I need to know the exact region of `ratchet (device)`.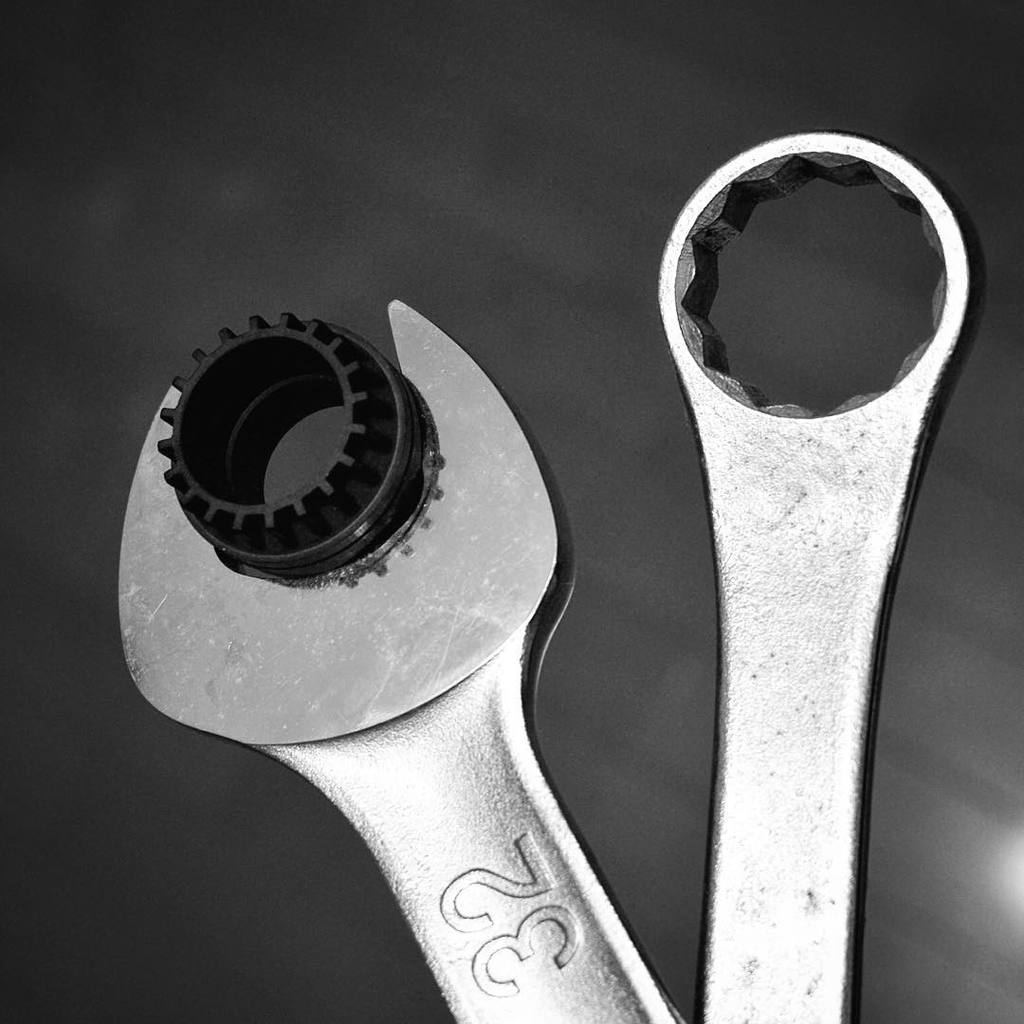
Region: 660 135 968 1023.
